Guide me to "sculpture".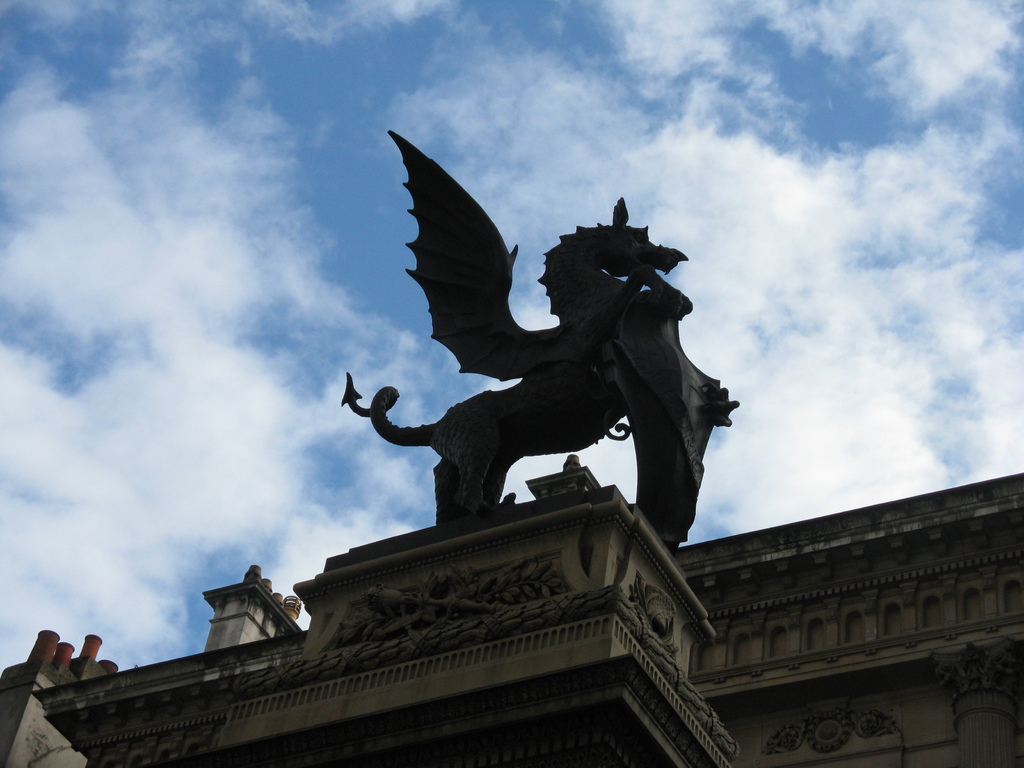
Guidance: locate(331, 141, 754, 577).
